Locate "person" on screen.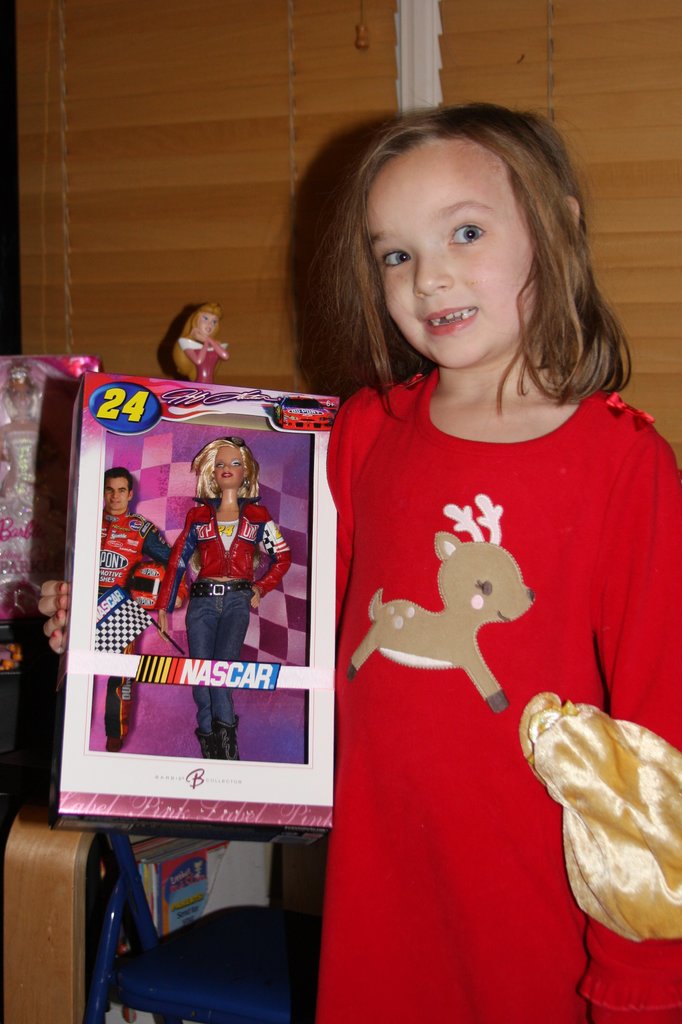
On screen at BBox(38, 101, 681, 1023).
